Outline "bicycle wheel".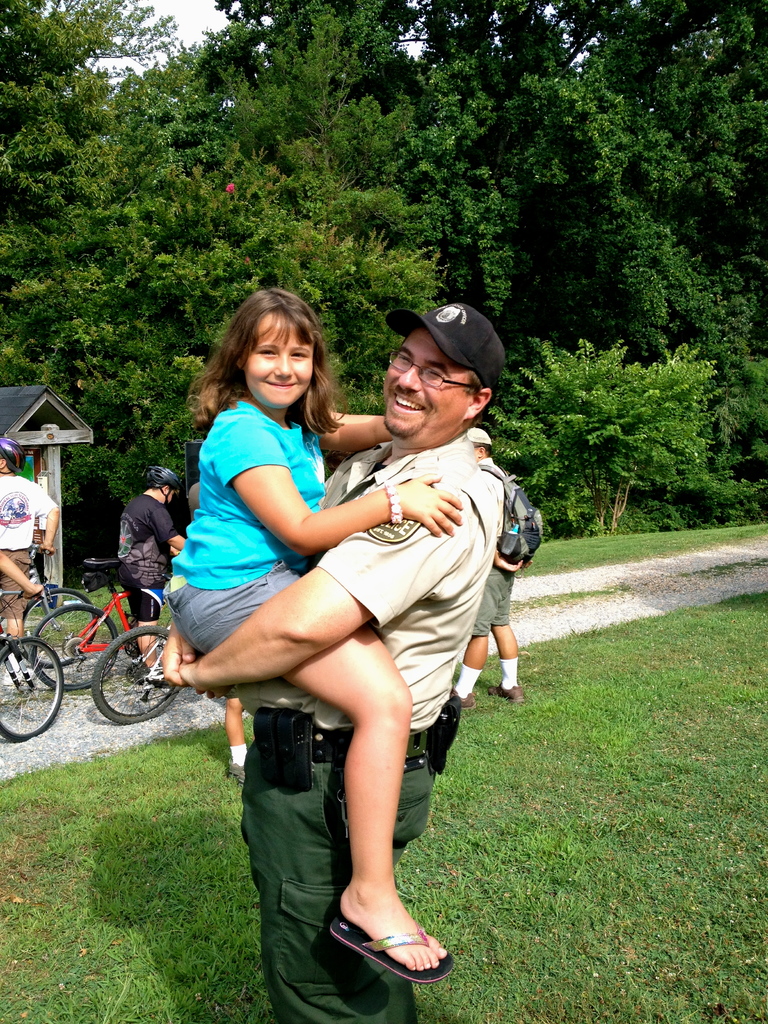
Outline: <box>15,588,106,671</box>.
